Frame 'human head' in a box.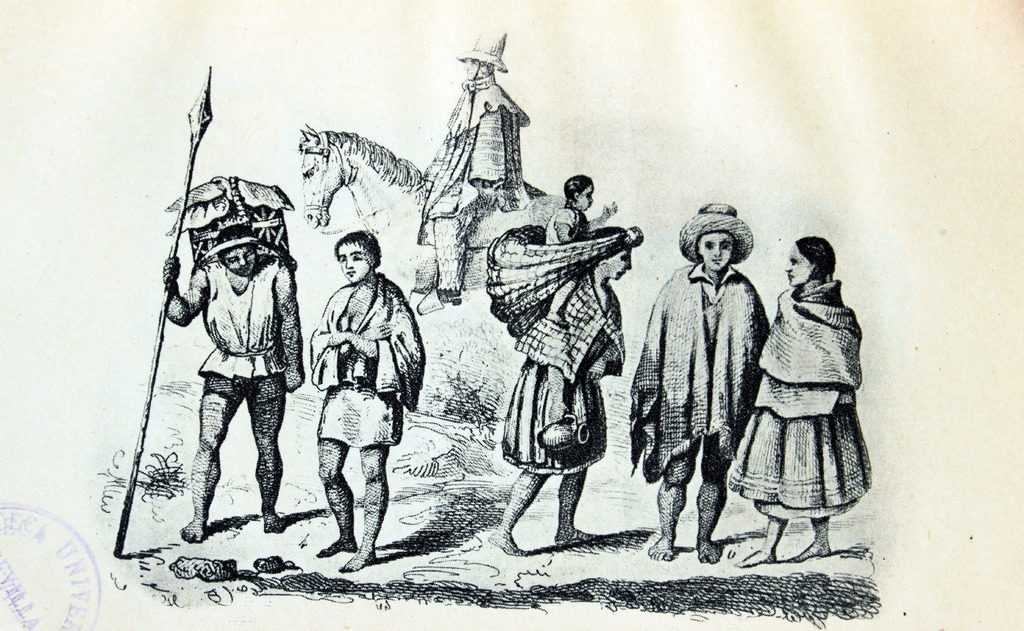
683:208:755:280.
